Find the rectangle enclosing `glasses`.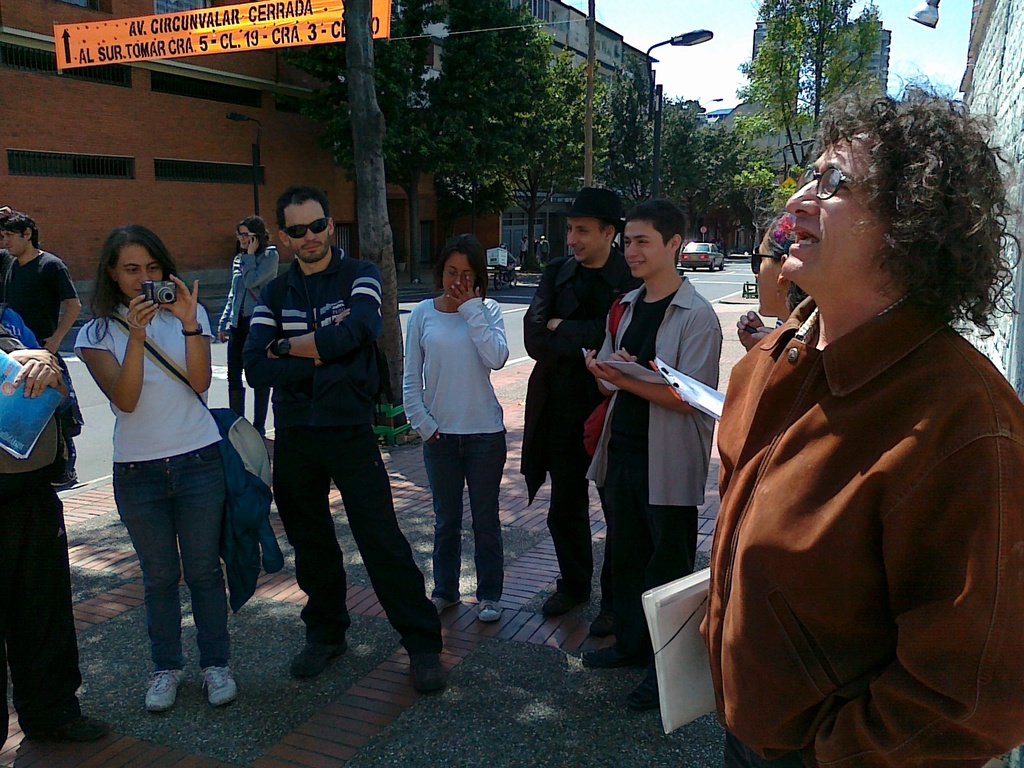
detection(799, 161, 898, 204).
